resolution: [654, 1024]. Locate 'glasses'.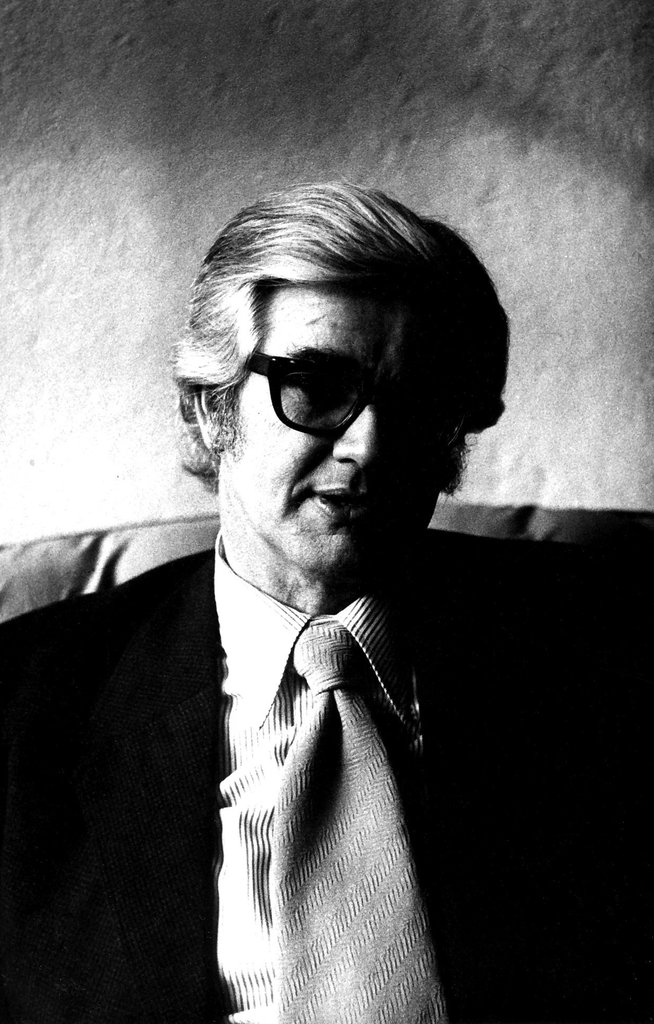
[left=245, top=355, right=486, bottom=433].
